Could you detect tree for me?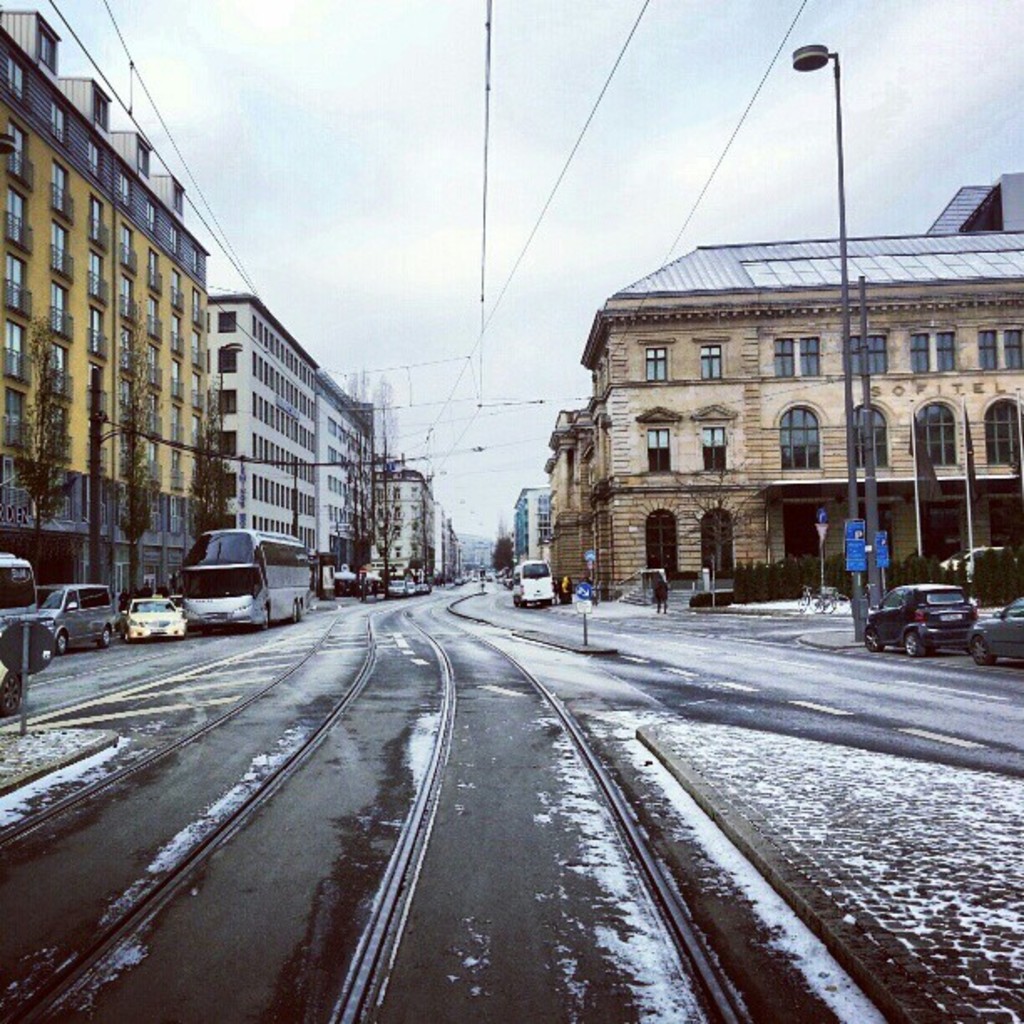
Detection result: <box>10,316,80,572</box>.
